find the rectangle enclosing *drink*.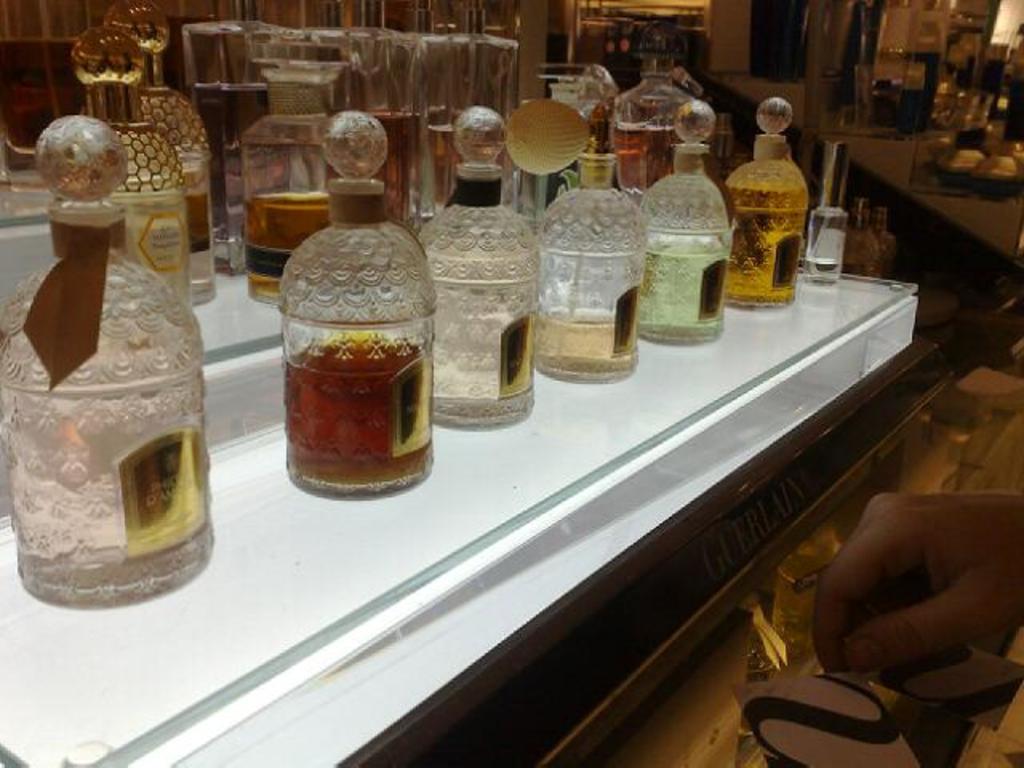
[646, 250, 730, 320].
